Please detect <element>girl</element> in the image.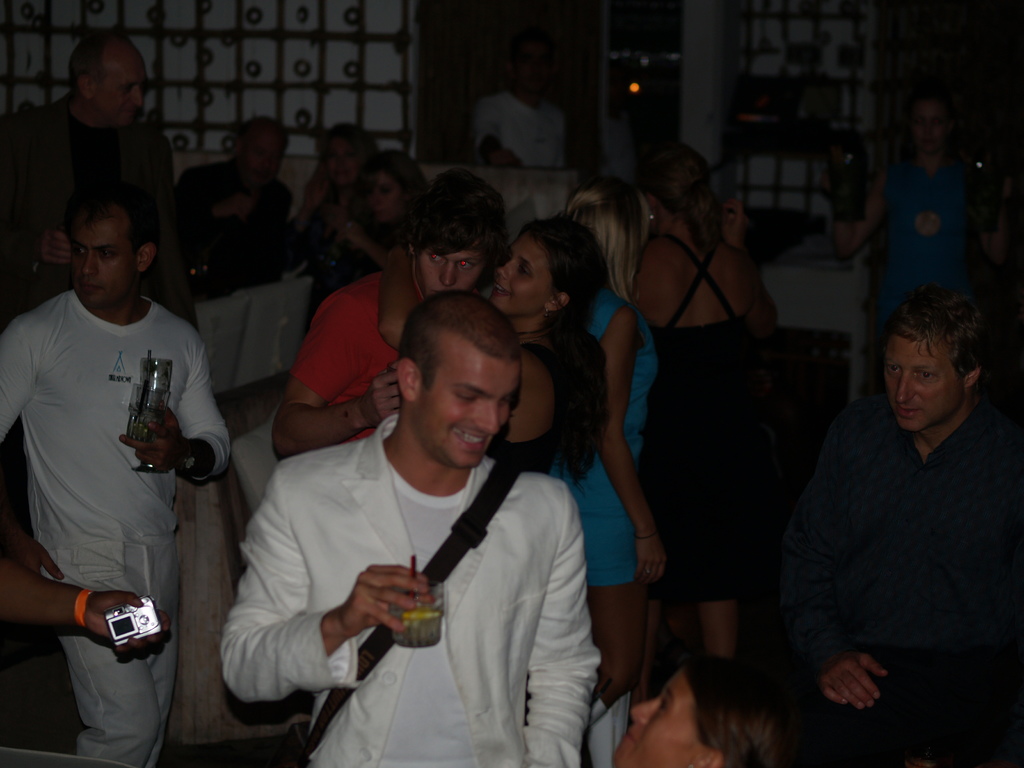
select_region(494, 214, 624, 623).
